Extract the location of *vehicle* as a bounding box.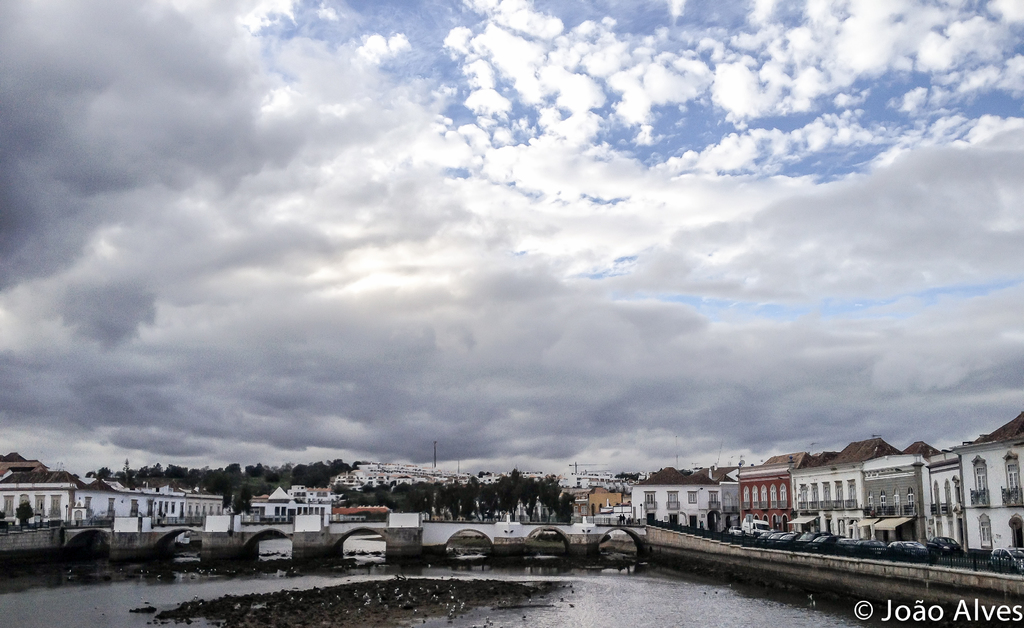
{"left": 988, "top": 547, "right": 1023, "bottom": 573}.
